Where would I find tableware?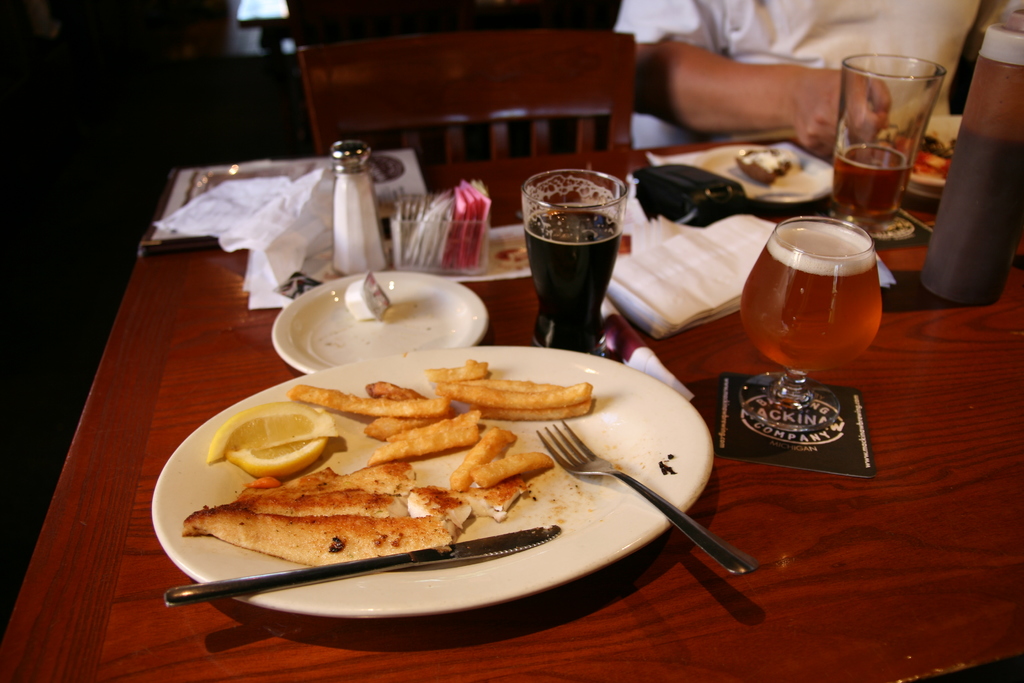
At [x1=123, y1=320, x2=713, y2=632].
